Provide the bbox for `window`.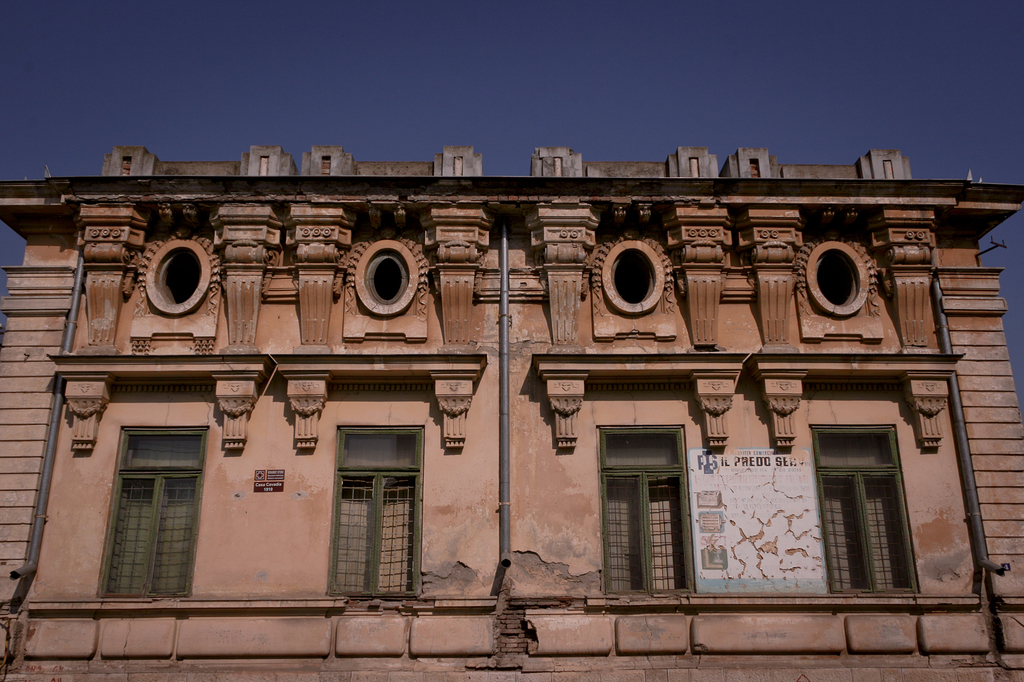
rect(596, 469, 689, 595).
